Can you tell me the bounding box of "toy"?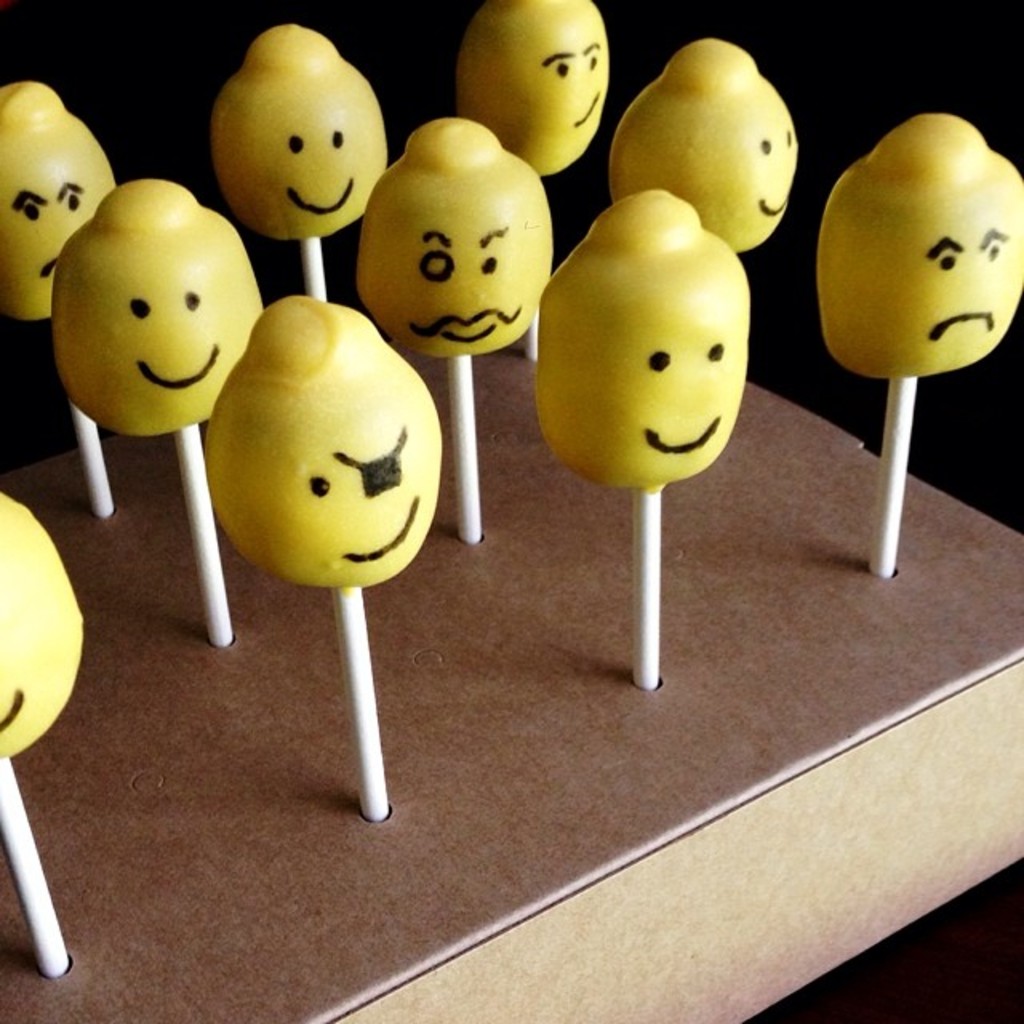
rect(0, 490, 80, 979).
